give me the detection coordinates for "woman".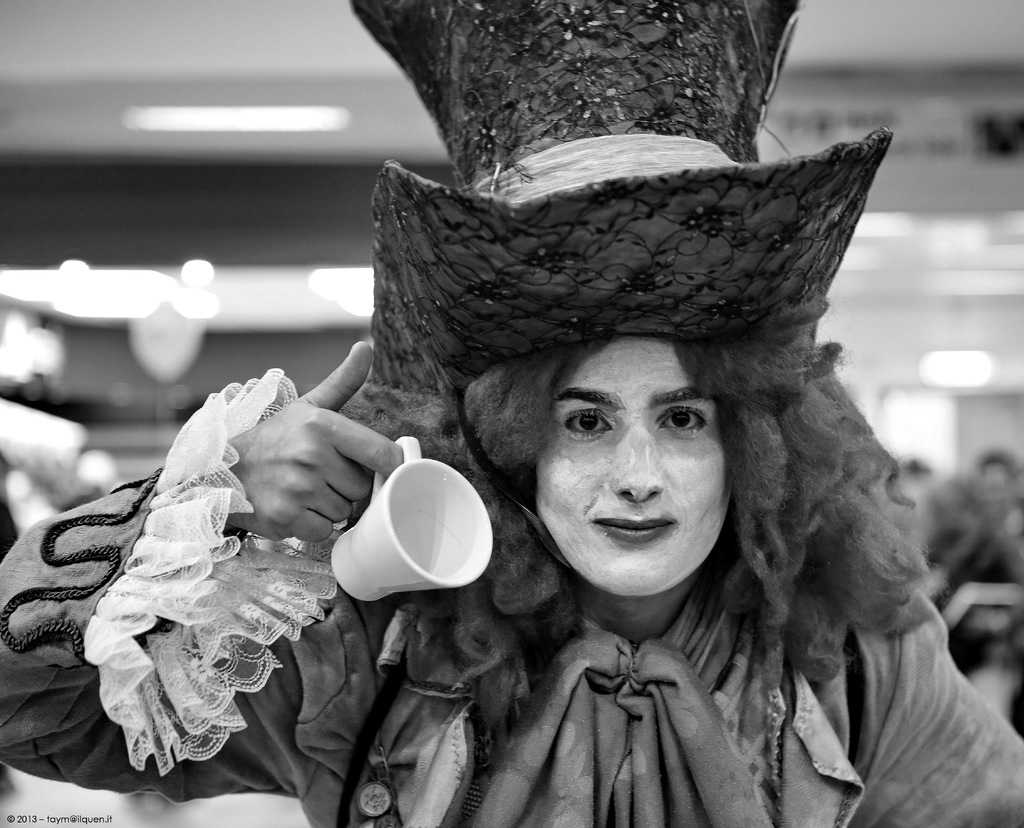
0/0/1023/827.
